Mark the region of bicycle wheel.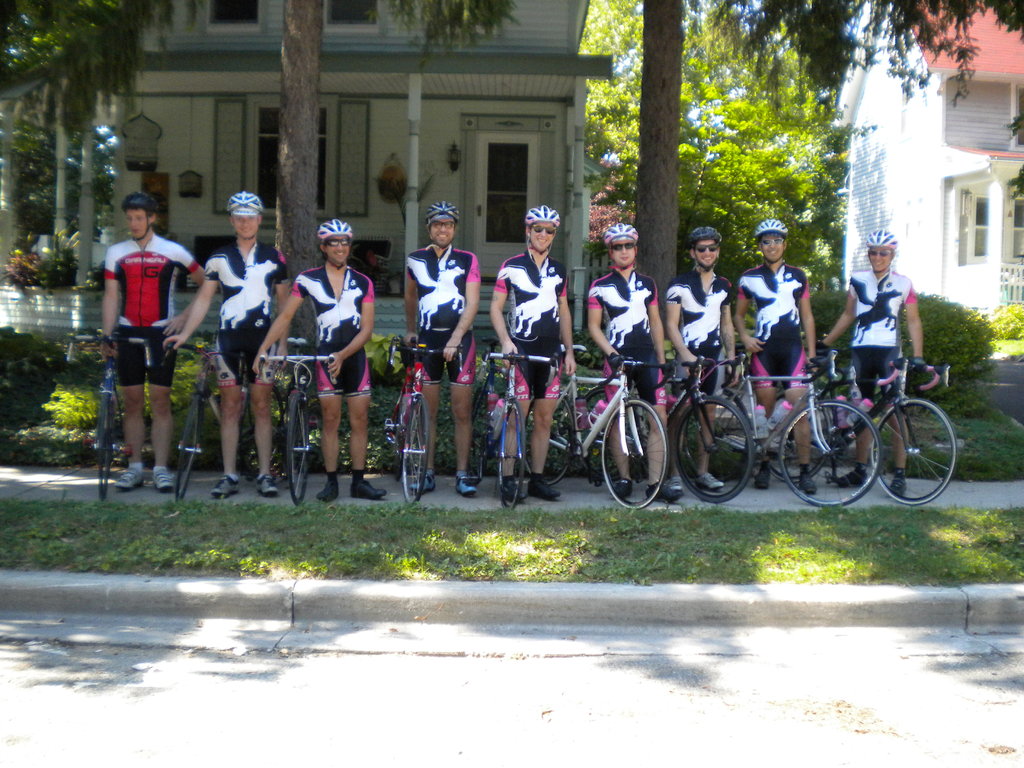
Region: 778, 400, 884, 508.
